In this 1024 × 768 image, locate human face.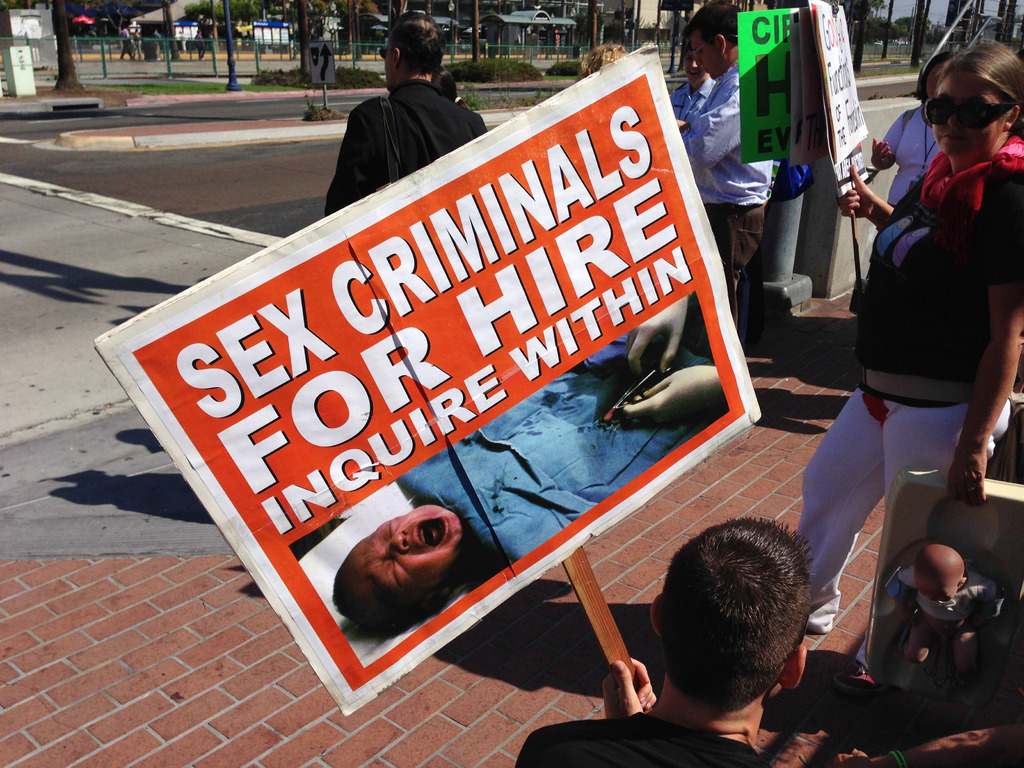
Bounding box: bbox=[929, 77, 988, 159].
